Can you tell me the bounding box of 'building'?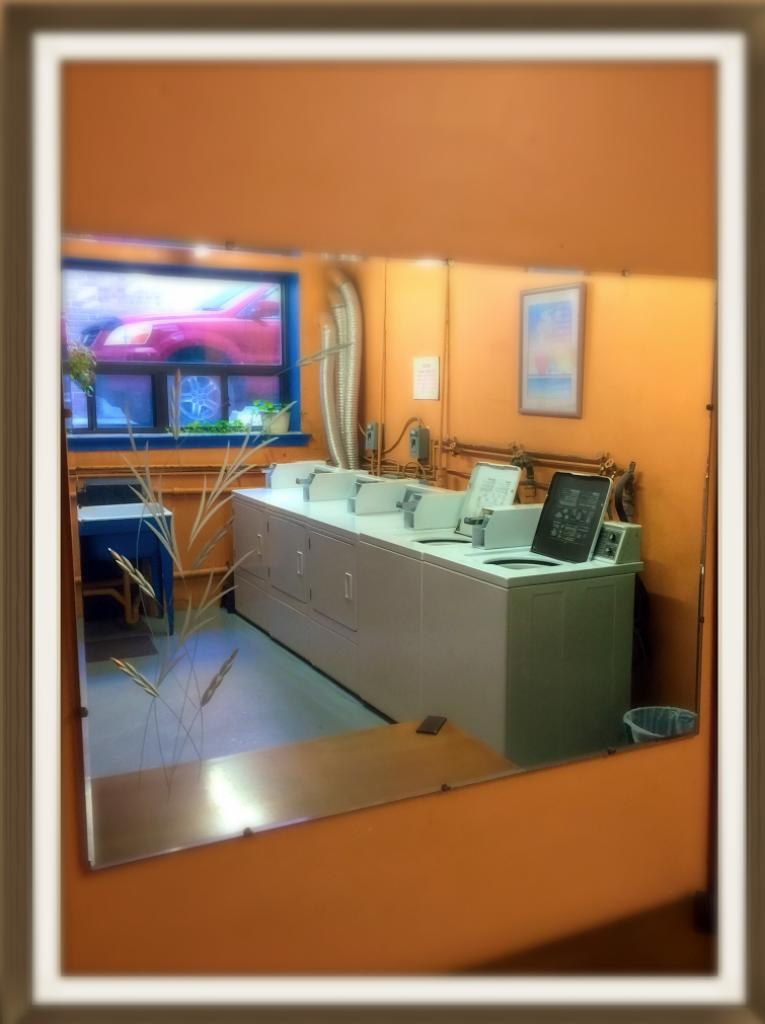
Rect(59, 63, 720, 974).
